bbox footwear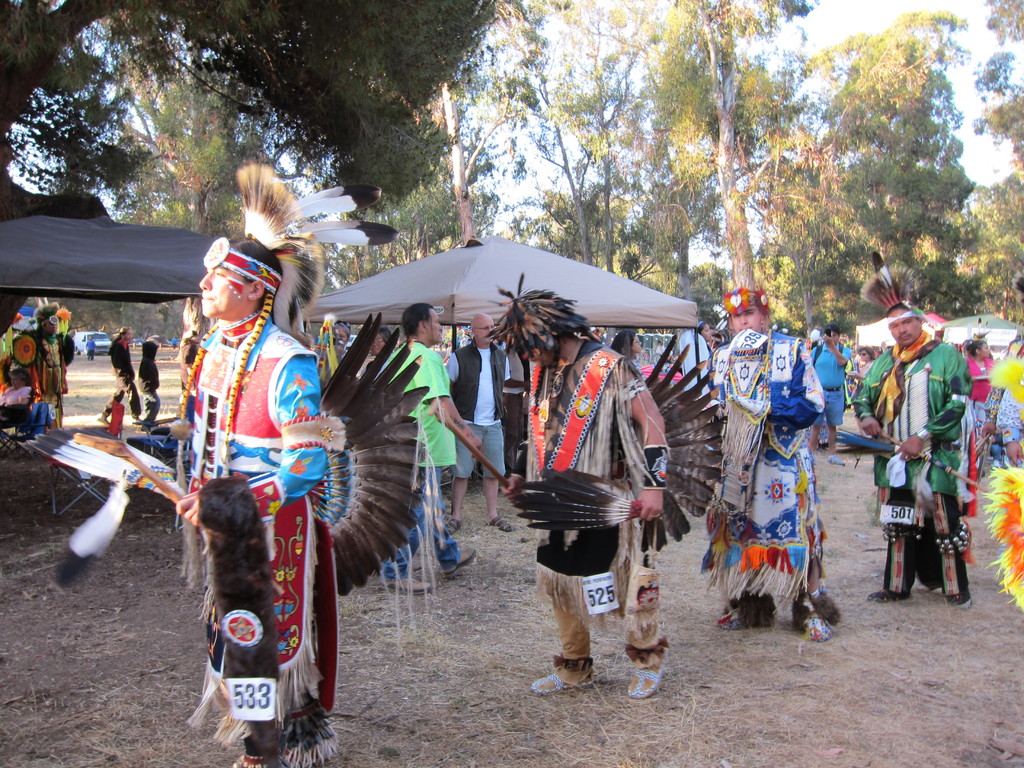
select_region(825, 452, 849, 466)
